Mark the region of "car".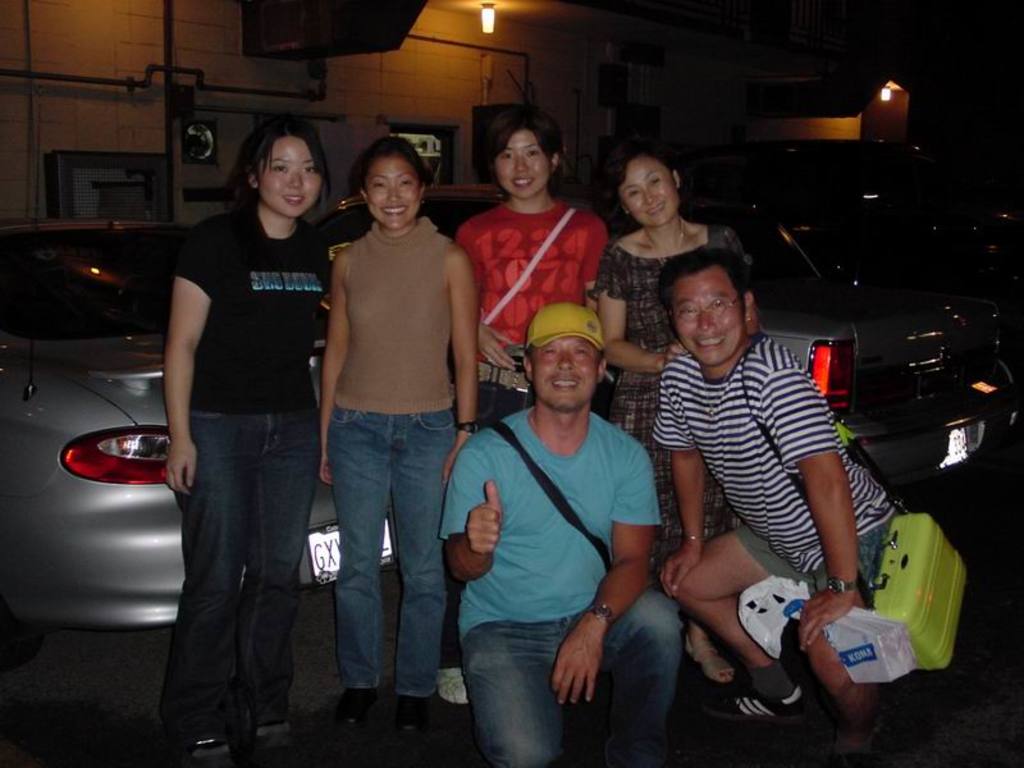
Region: box(307, 161, 1023, 493).
